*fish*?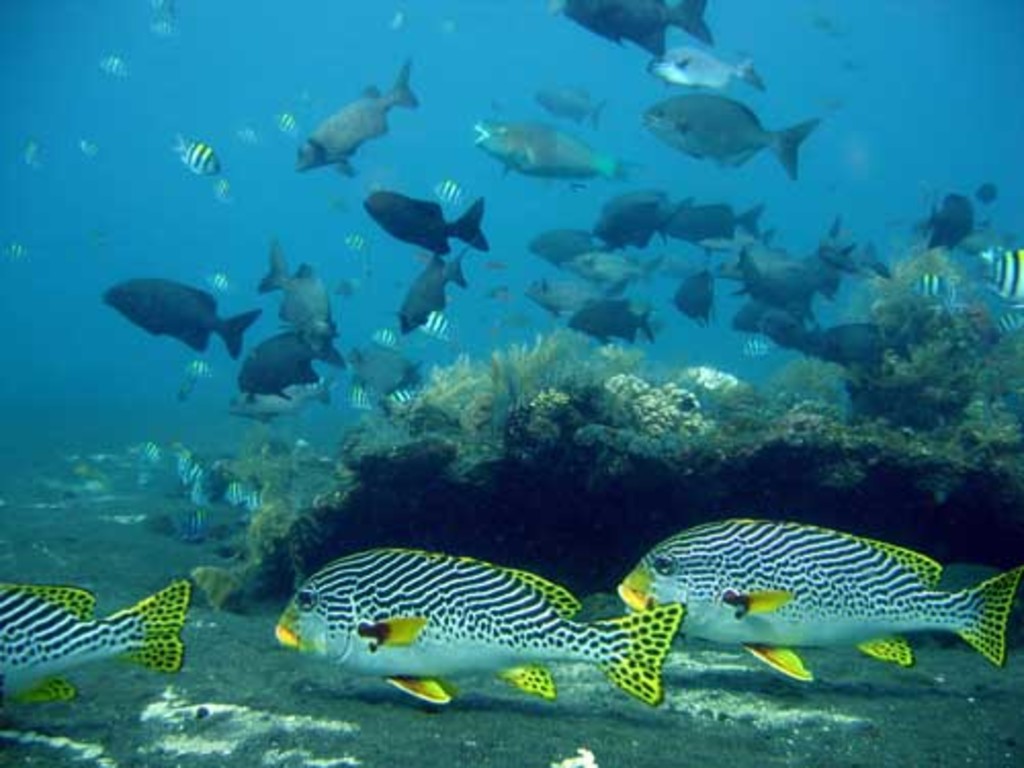
x1=348 y1=229 x2=375 y2=256
